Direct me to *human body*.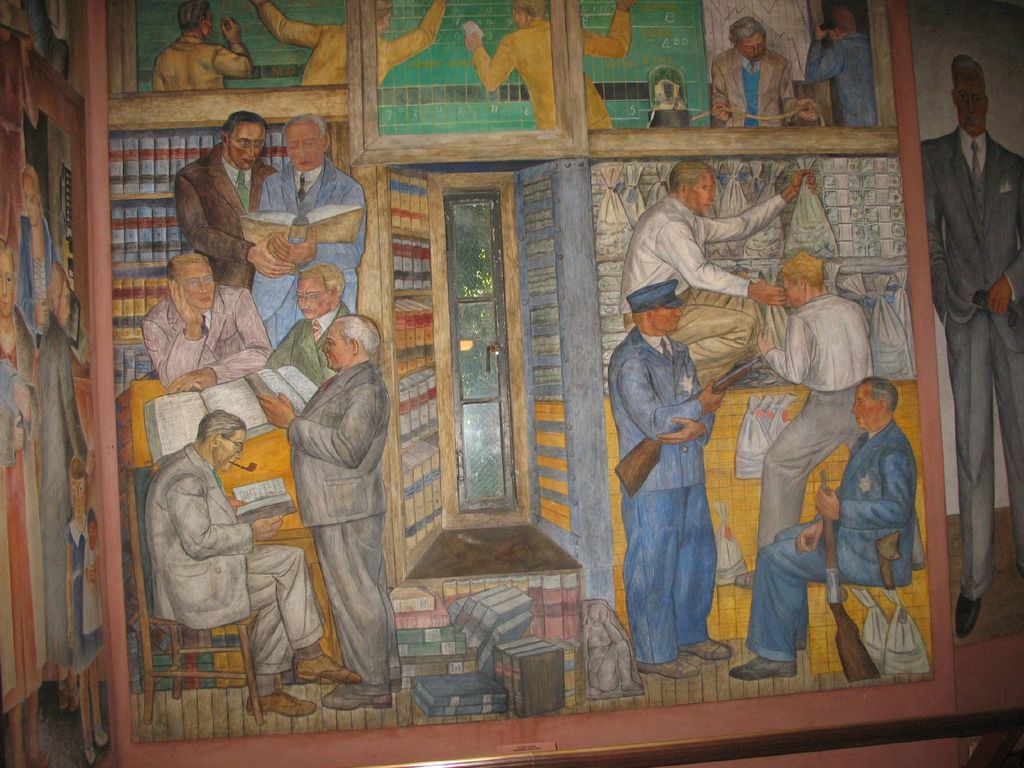
Direction: bbox(465, 1, 635, 131).
